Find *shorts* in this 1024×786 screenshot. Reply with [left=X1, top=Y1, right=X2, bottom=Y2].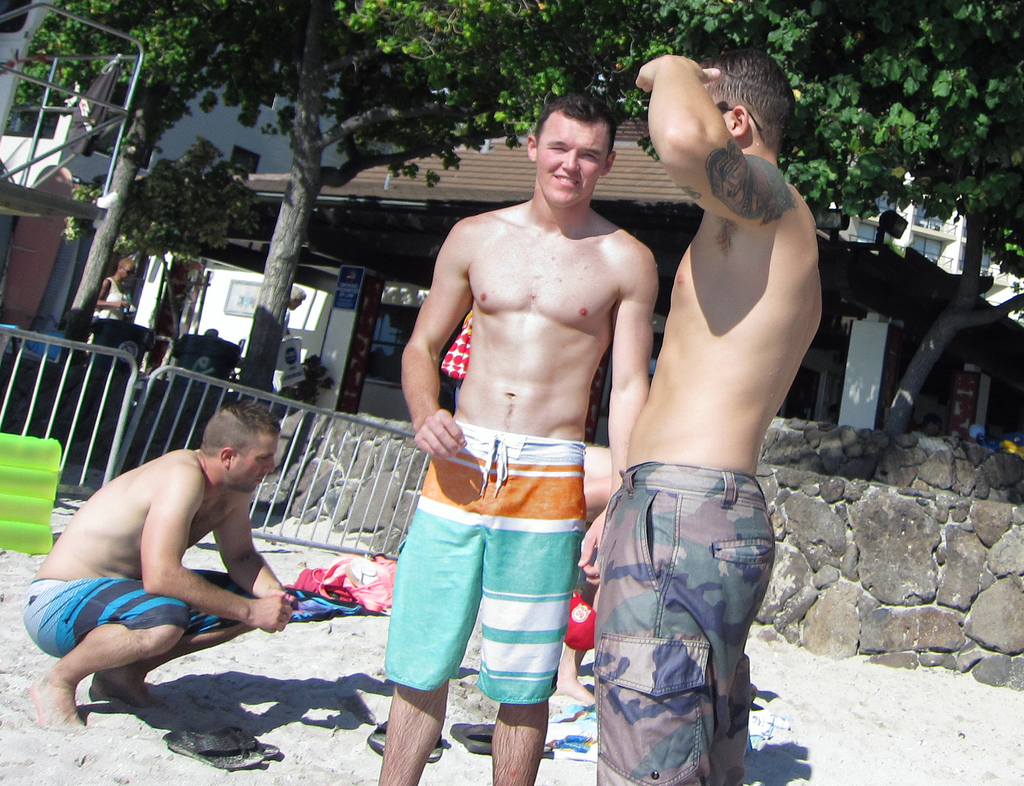
[left=17, top=565, right=262, bottom=658].
